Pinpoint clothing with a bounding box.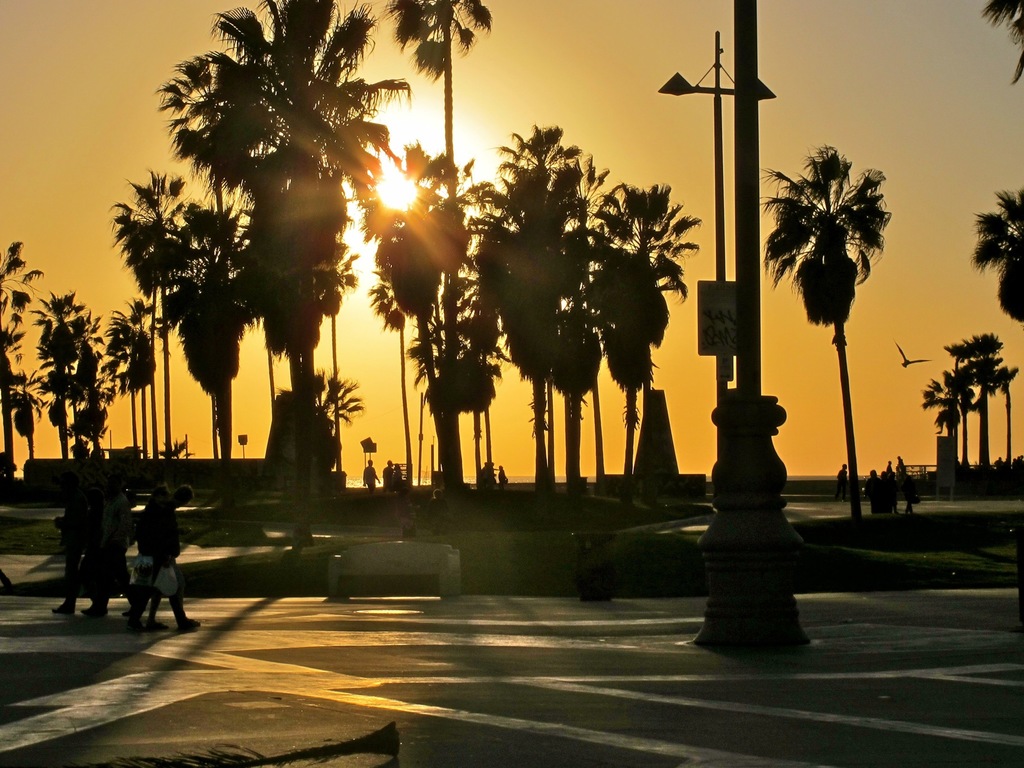
<bbox>392, 468, 403, 492</bbox>.
